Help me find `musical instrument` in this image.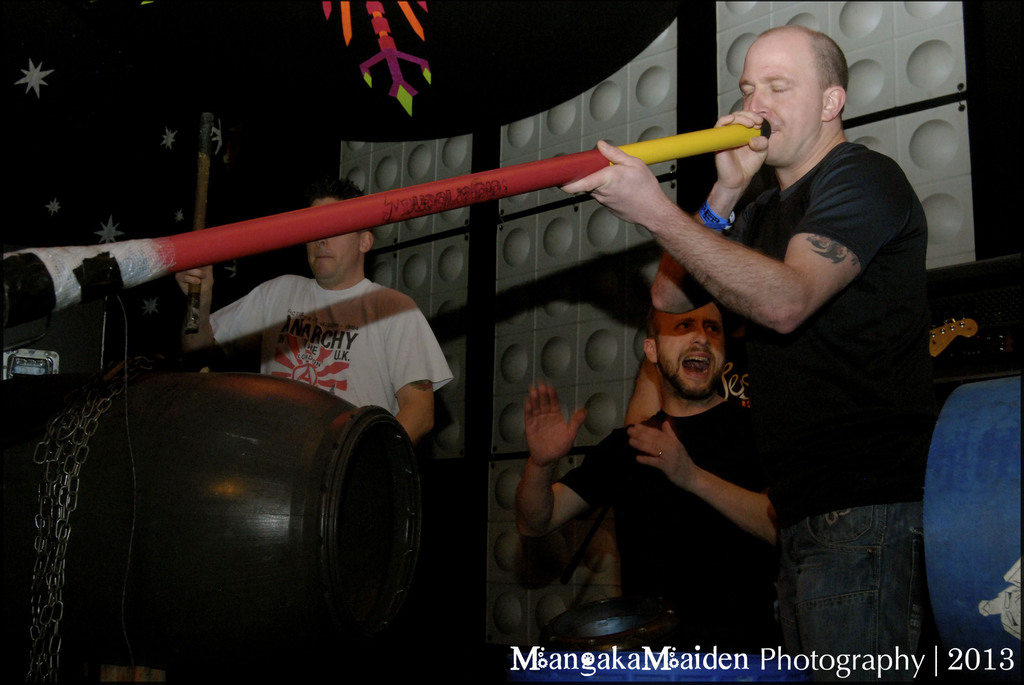
Found it: x1=0, y1=352, x2=435, y2=684.
